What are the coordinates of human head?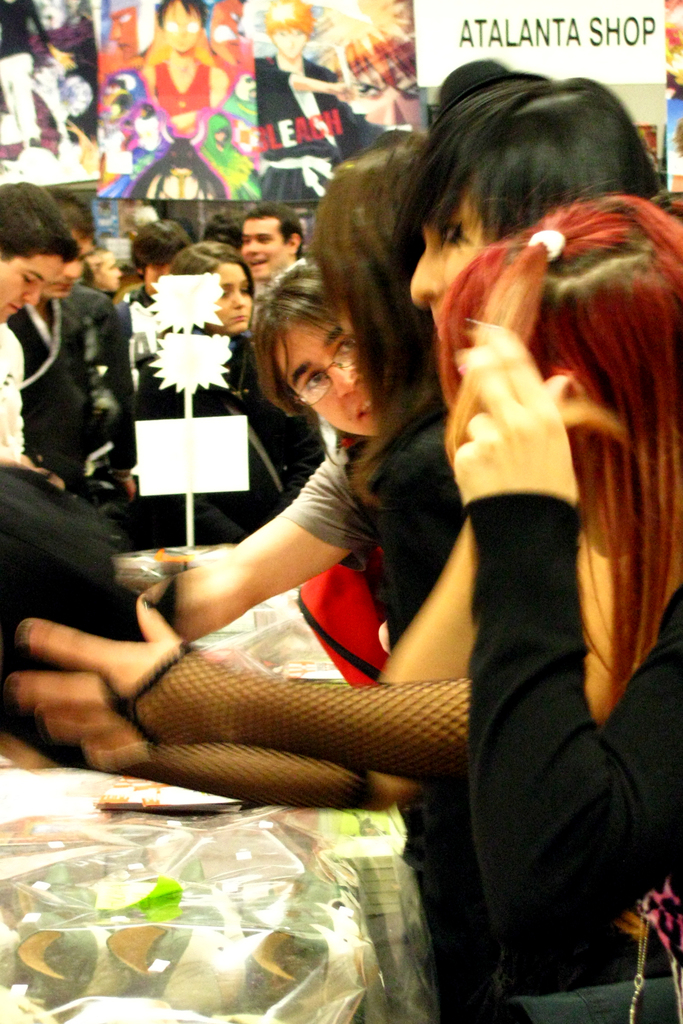
[239,209,306,268].
